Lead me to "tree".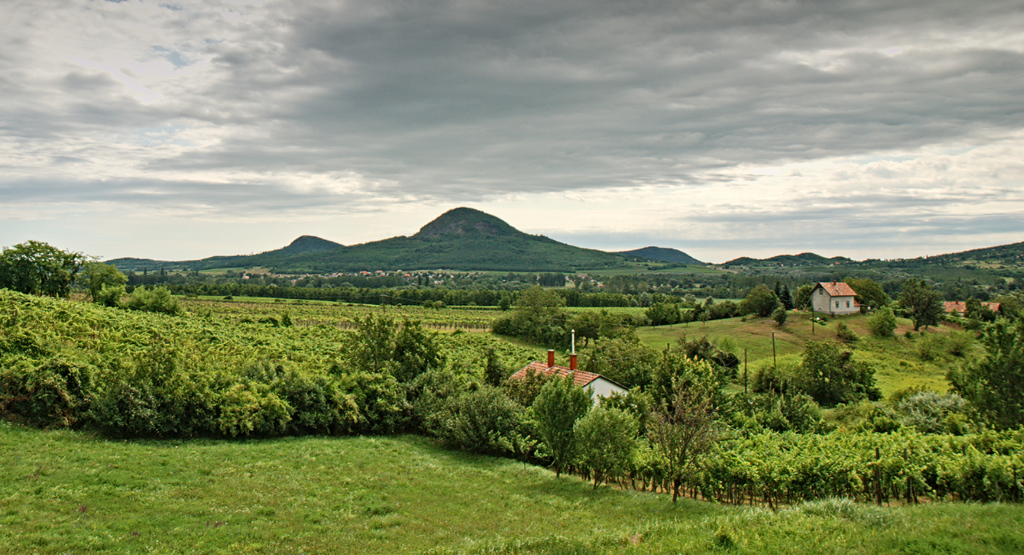
Lead to <bbox>656, 353, 718, 503</bbox>.
